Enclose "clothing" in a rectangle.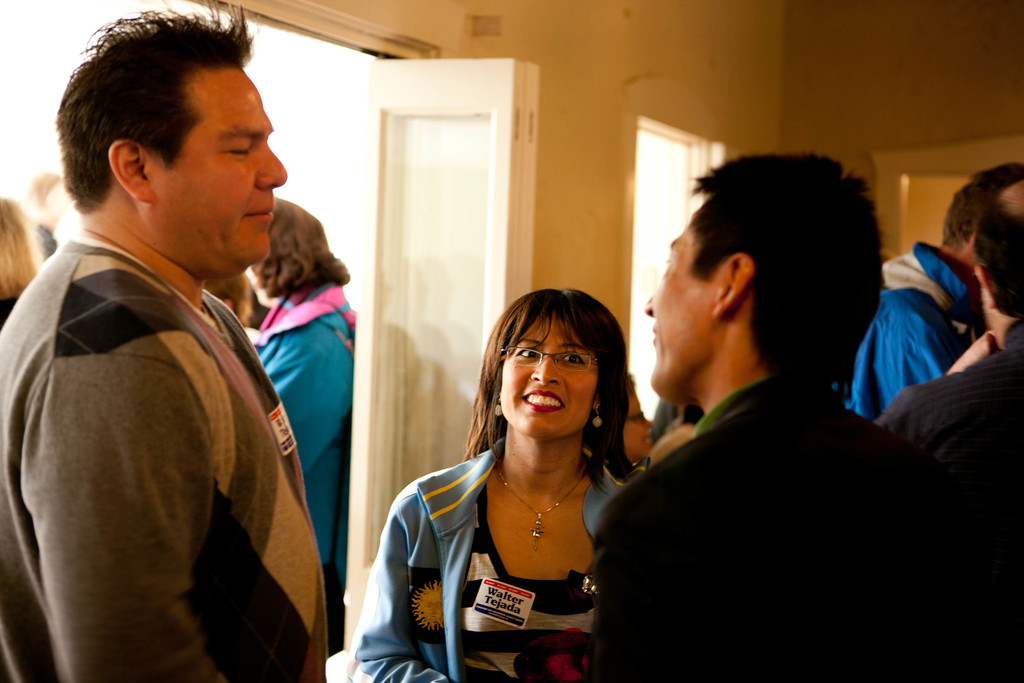
left=15, top=139, right=319, bottom=677.
